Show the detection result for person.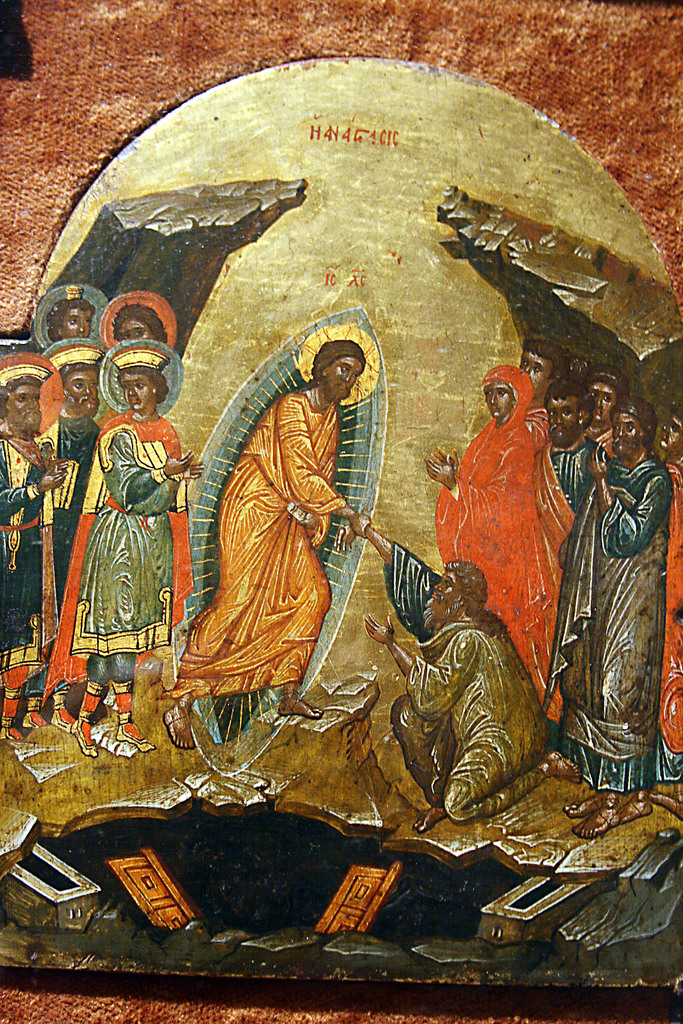
box=[46, 335, 103, 606].
